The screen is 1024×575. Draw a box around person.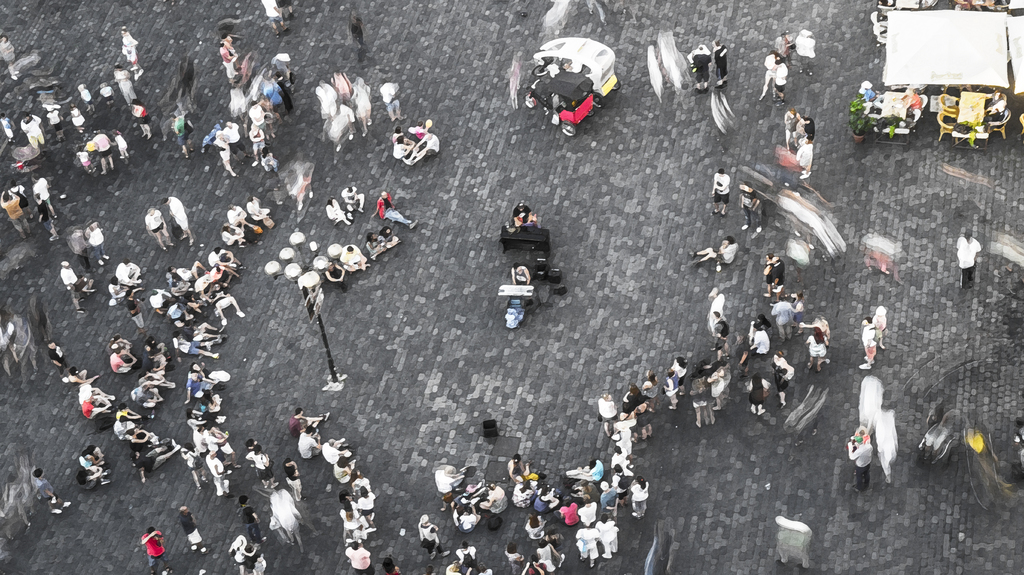
bbox=[331, 65, 358, 106].
